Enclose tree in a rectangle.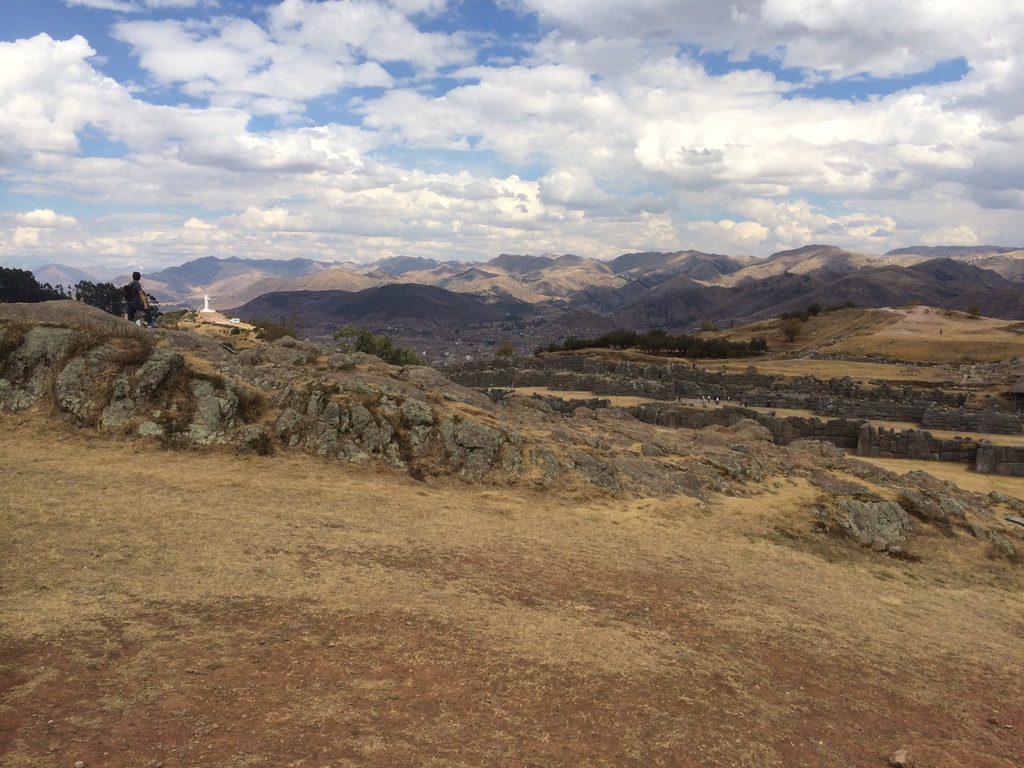
bbox(0, 262, 46, 304).
